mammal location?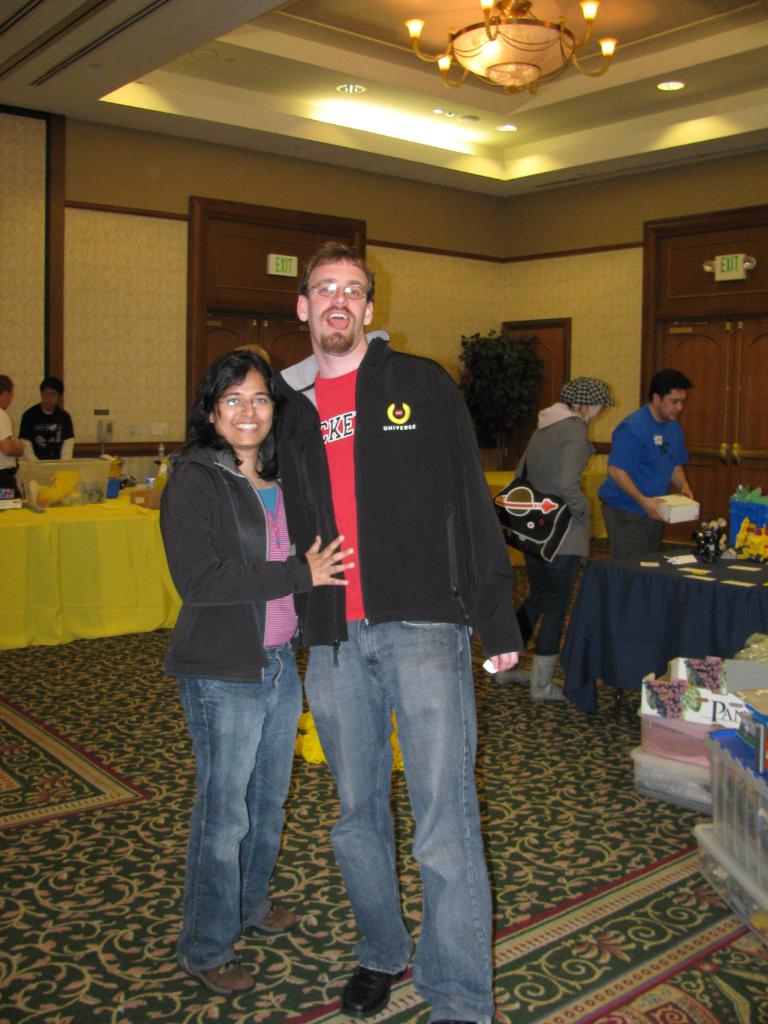
detection(140, 365, 327, 918)
